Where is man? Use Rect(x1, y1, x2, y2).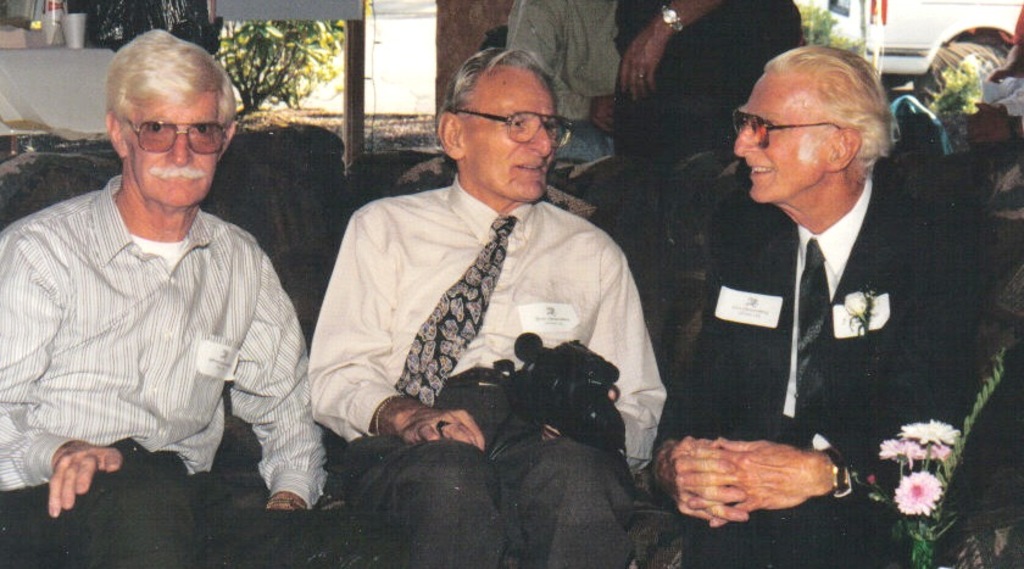
Rect(307, 46, 664, 568).
